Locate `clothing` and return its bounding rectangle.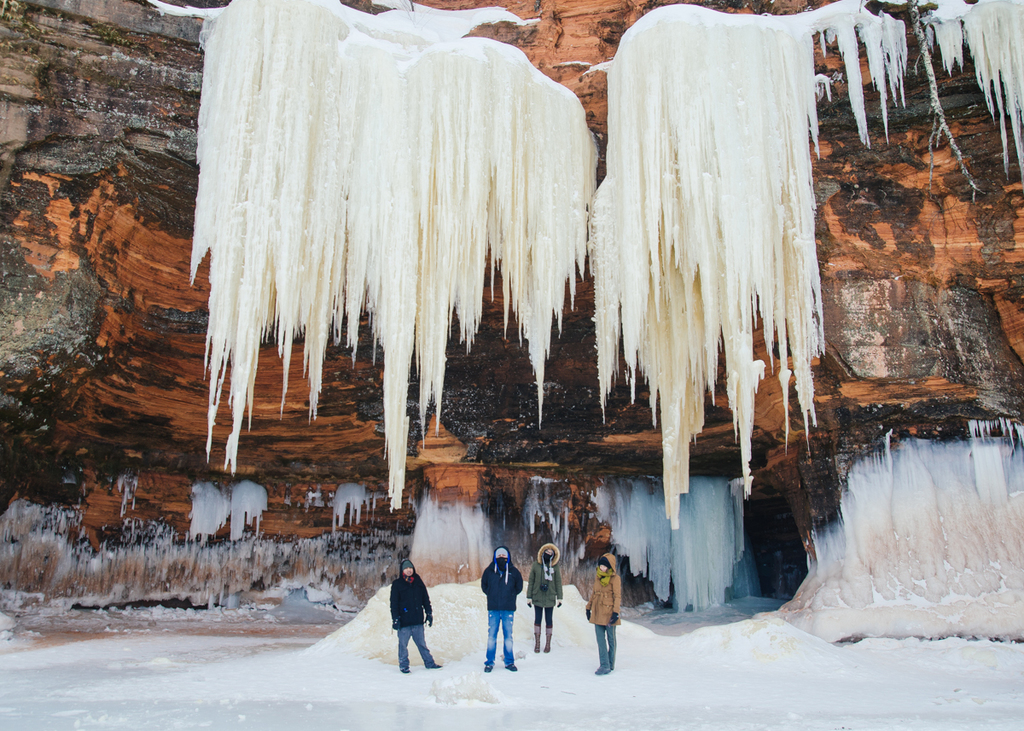
box(584, 552, 621, 670).
